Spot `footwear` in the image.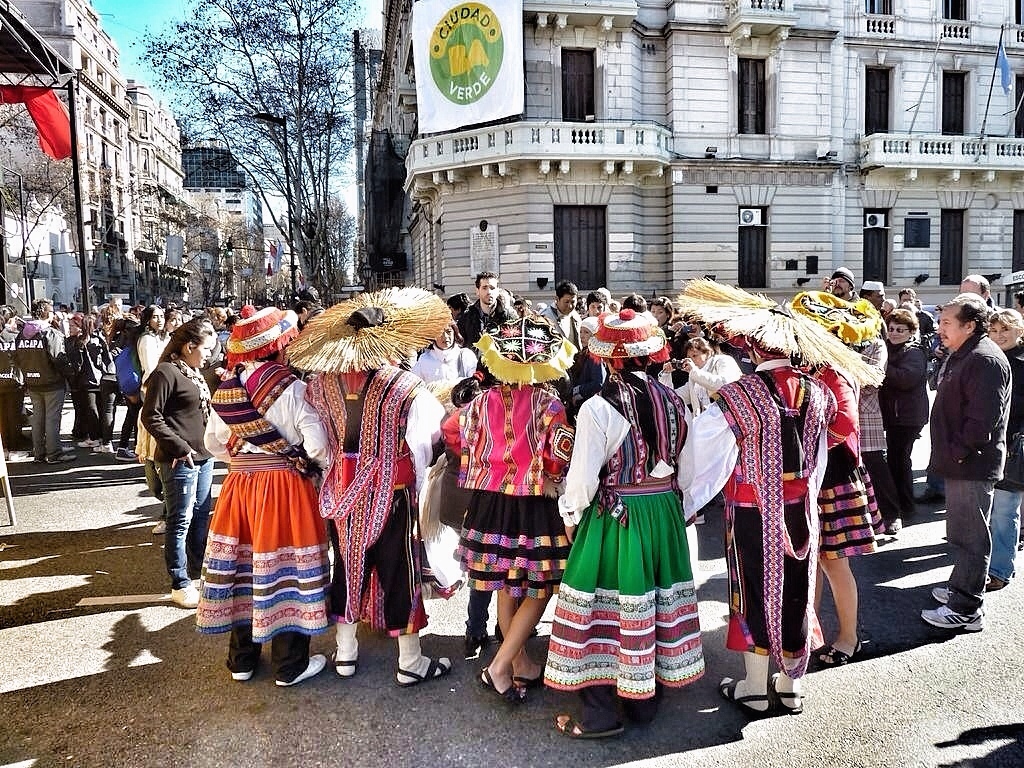
`footwear` found at detection(402, 651, 451, 684).
